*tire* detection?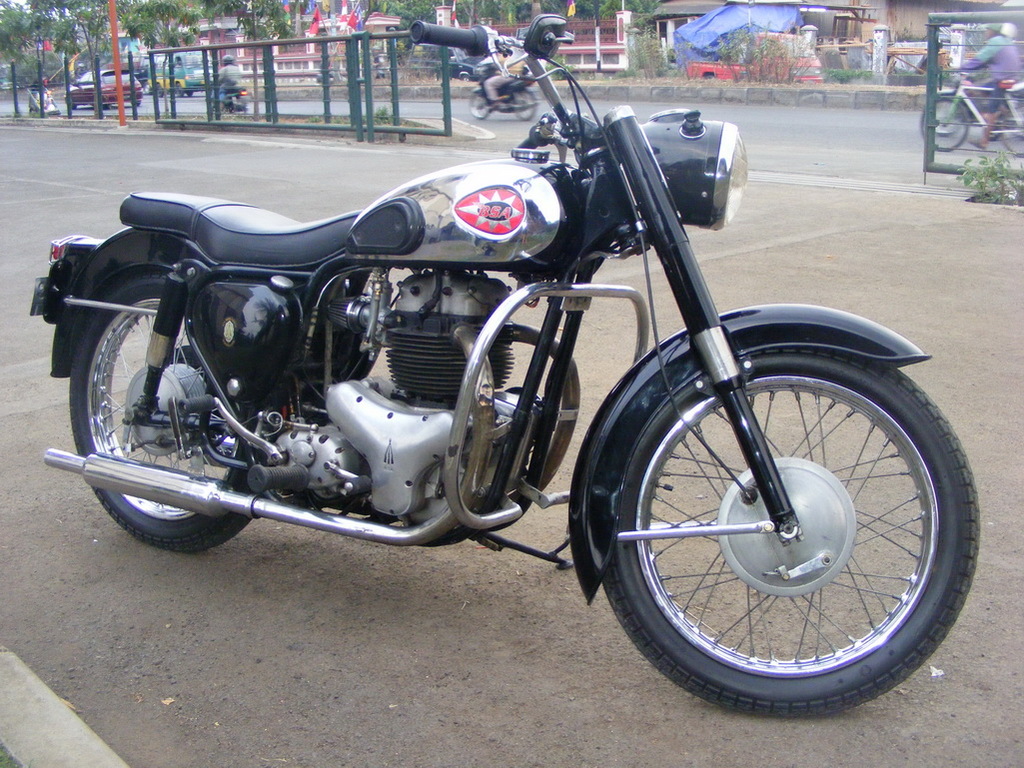
rect(205, 97, 220, 123)
